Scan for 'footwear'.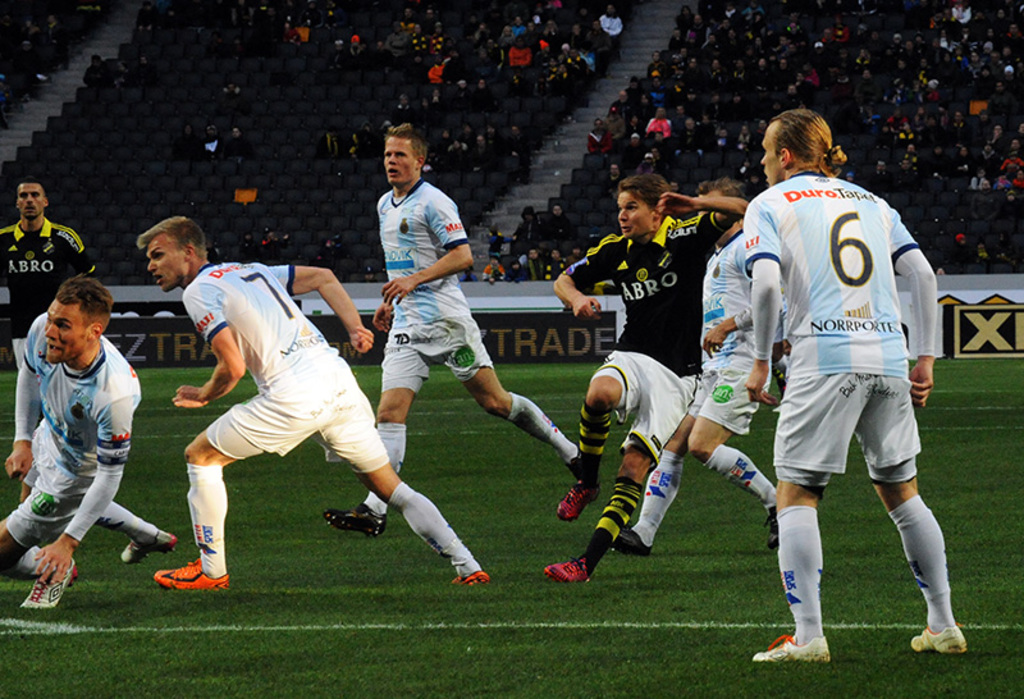
Scan result: detection(19, 550, 74, 612).
